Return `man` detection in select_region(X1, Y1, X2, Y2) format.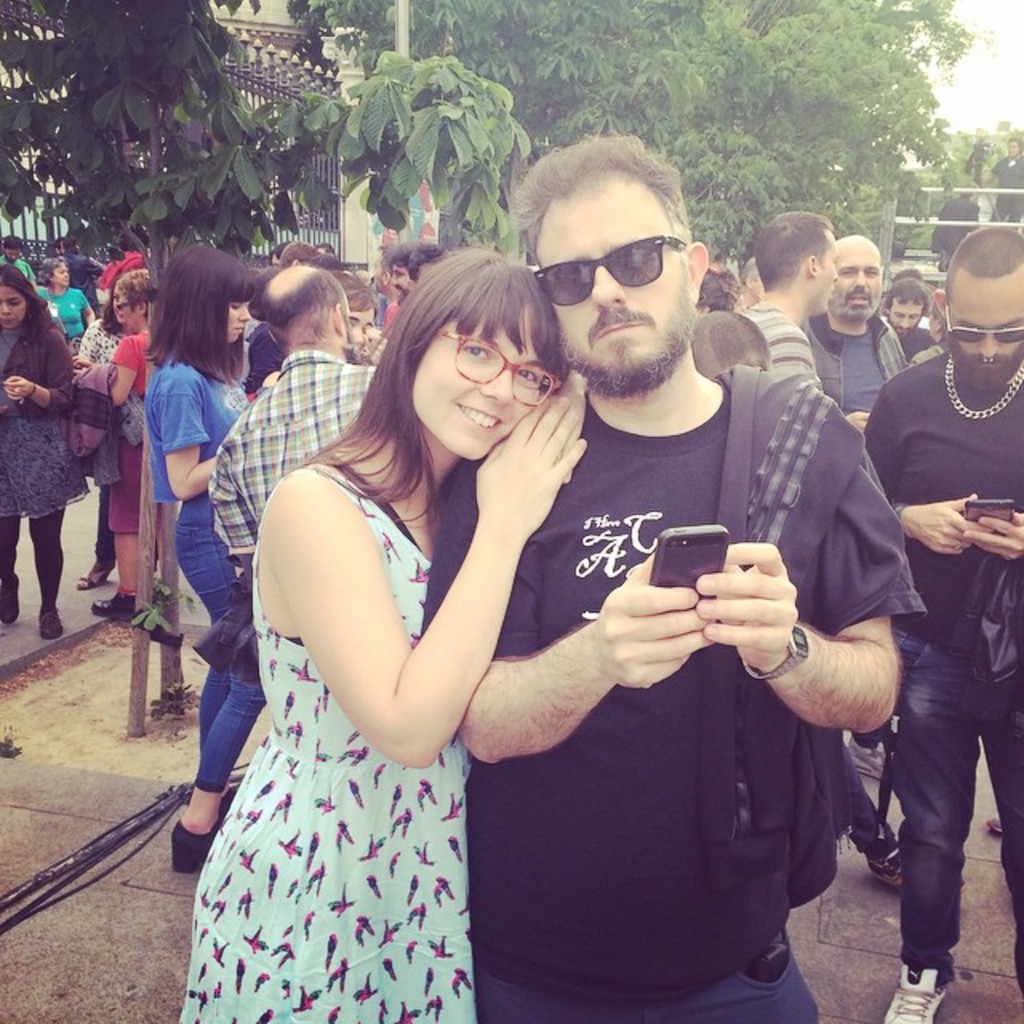
select_region(862, 222, 1022, 1022).
